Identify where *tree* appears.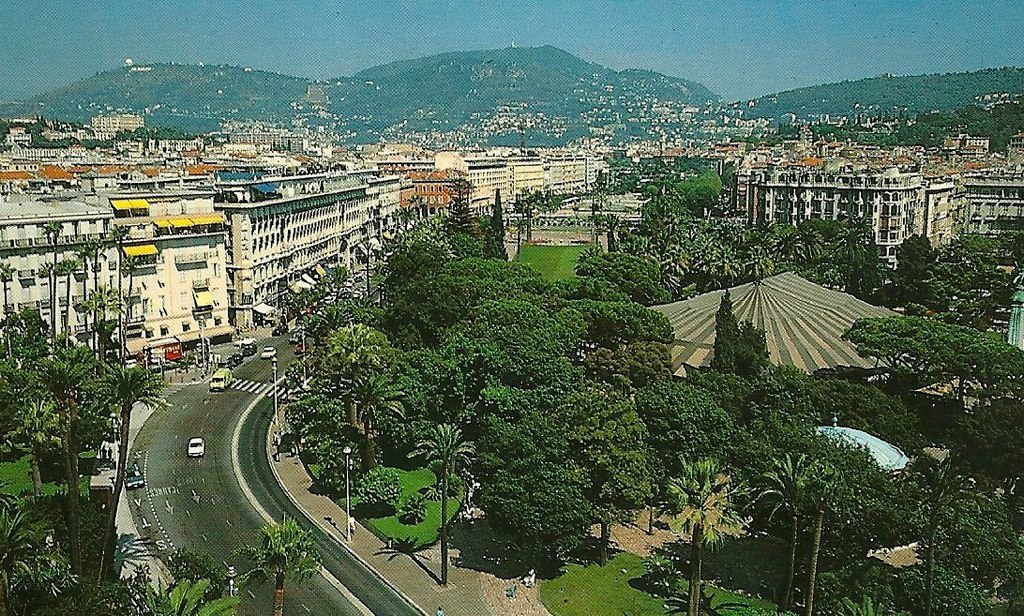
Appears at <box>419,230,471,263</box>.
